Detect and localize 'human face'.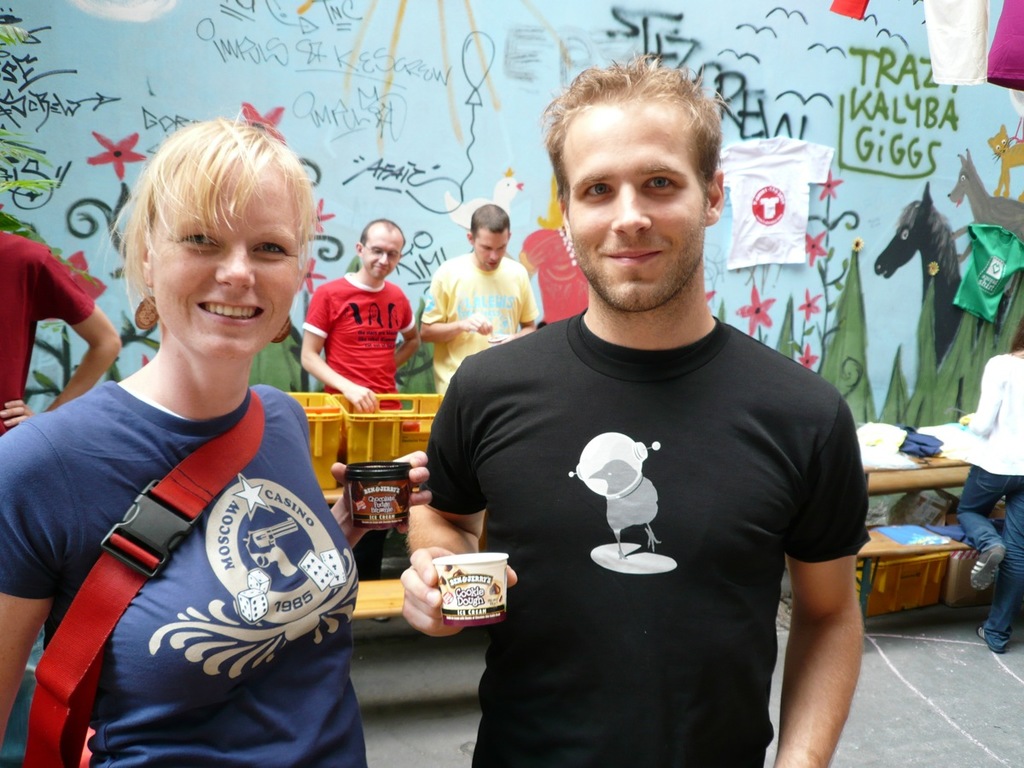
Localized at 154,170,299,358.
